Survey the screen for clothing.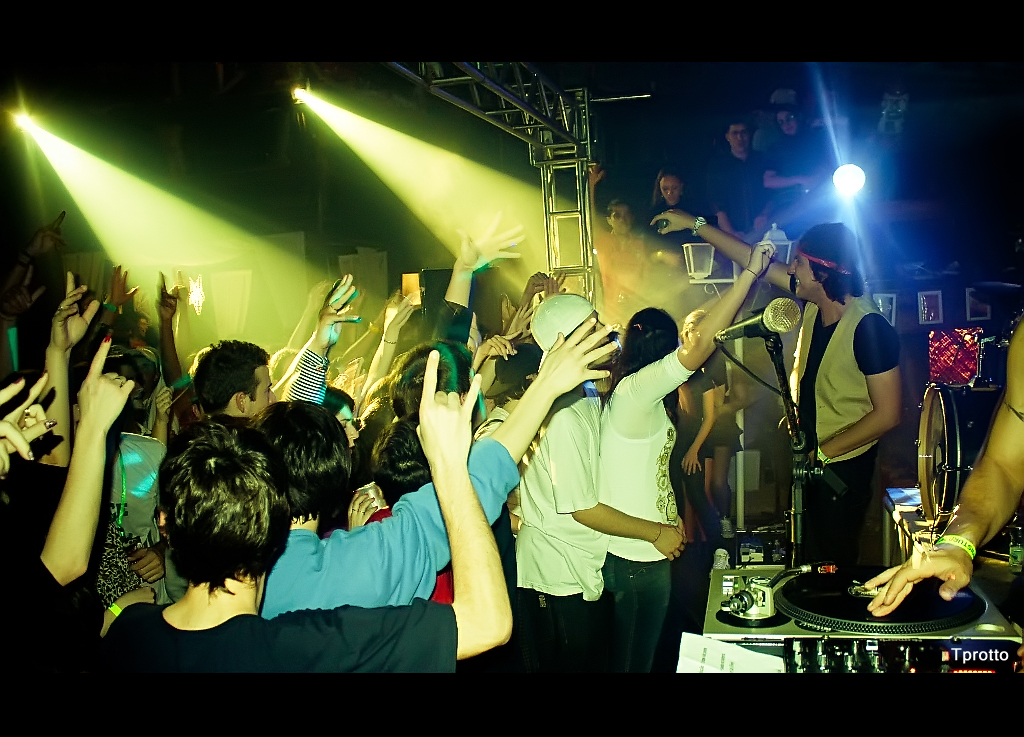
Survey found: region(280, 350, 327, 404).
